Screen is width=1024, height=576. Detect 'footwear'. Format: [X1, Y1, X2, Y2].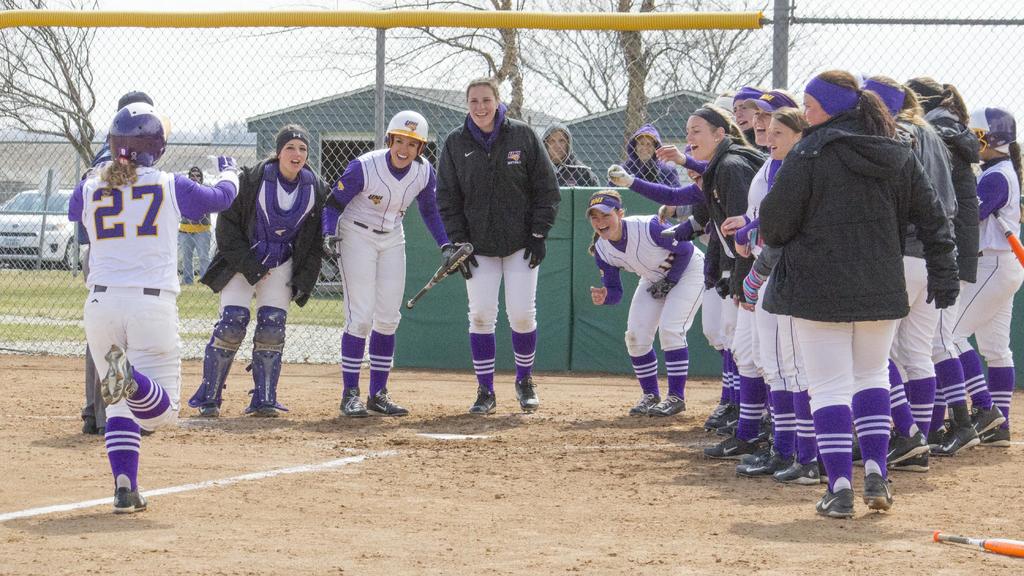
[737, 448, 794, 479].
